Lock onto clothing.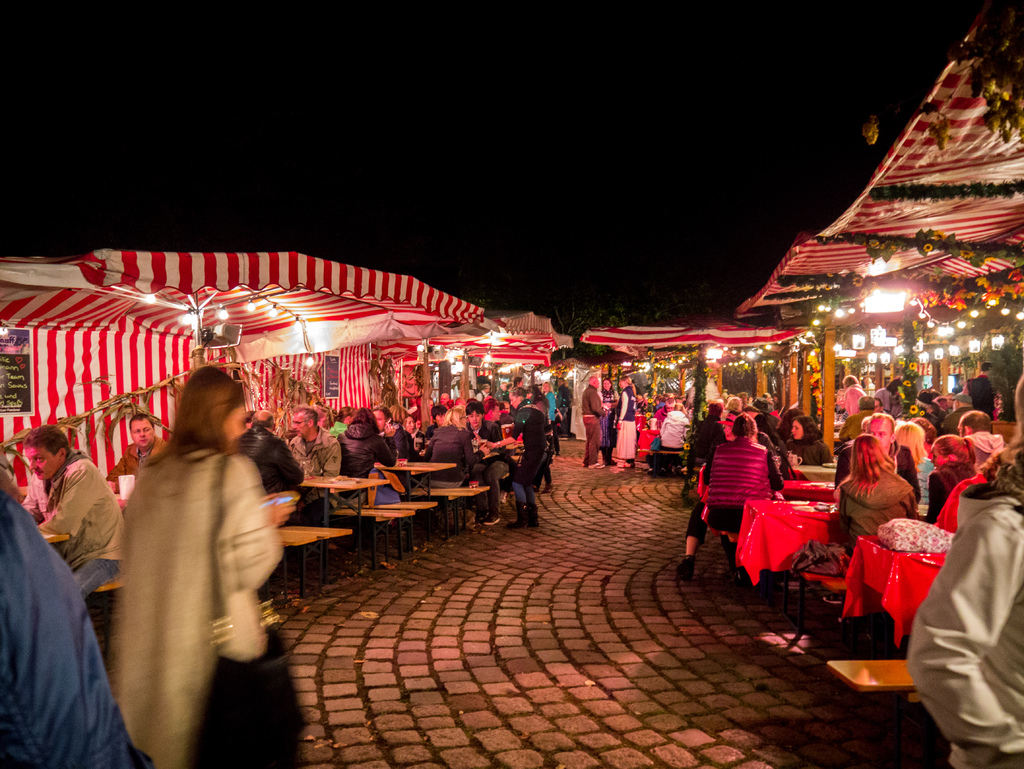
Locked: bbox=(690, 419, 727, 464).
